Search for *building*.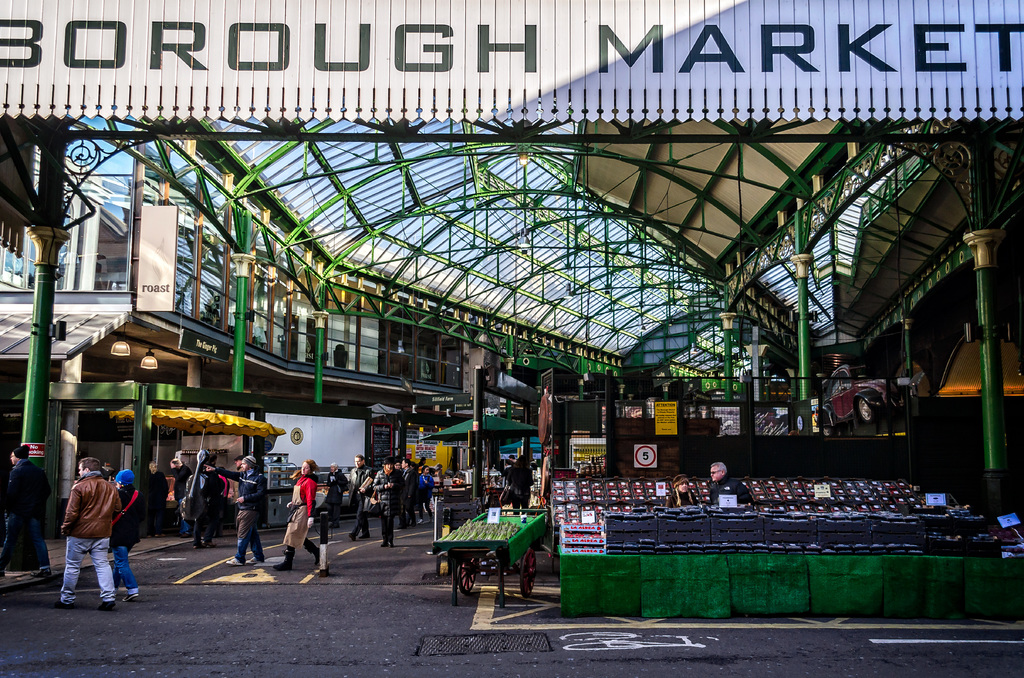
Found at BBox(0, 113, 713, 537).
